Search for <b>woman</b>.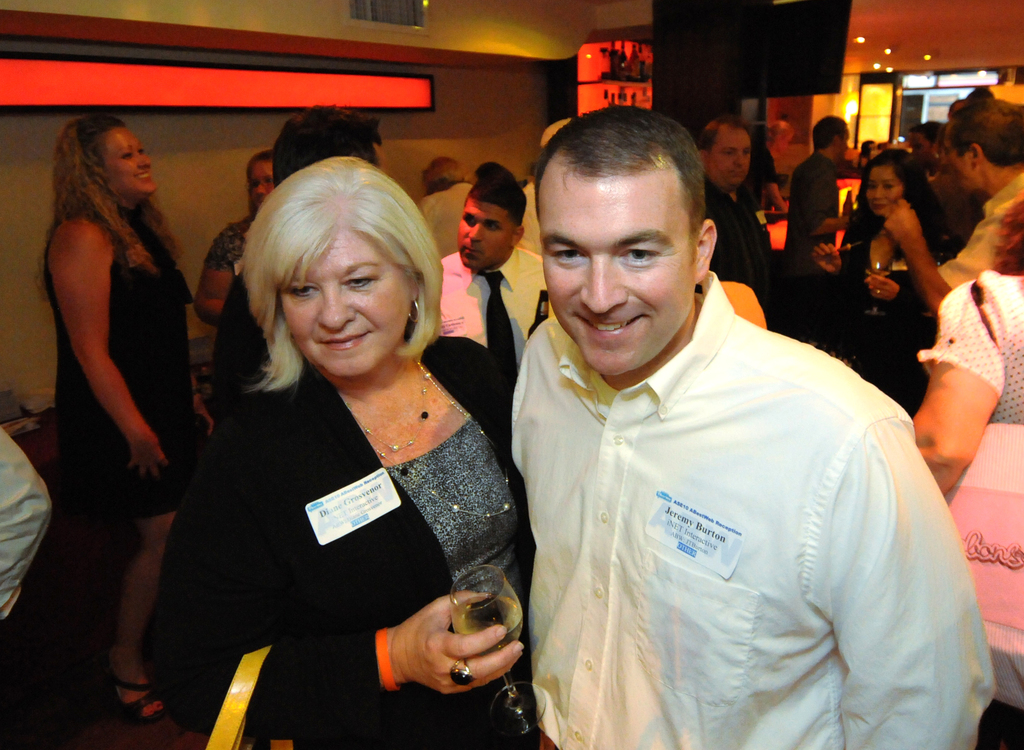
Found at (x1=808, y1=150, x2=963, y2=417).
